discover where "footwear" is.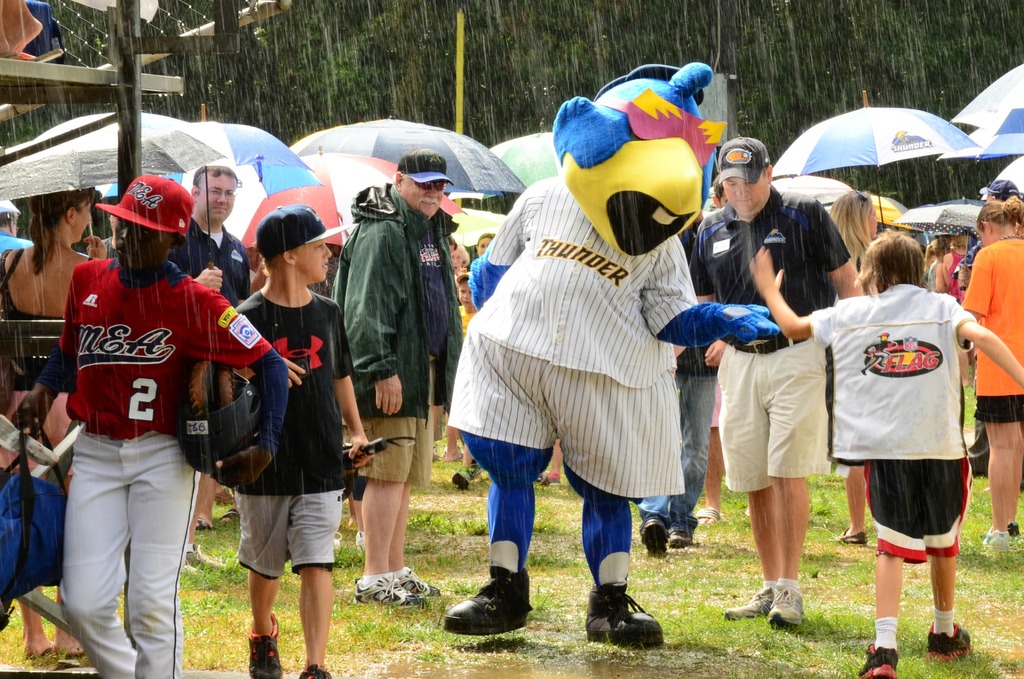
Discovered at bbox=[981, 527, 1012, 553].
